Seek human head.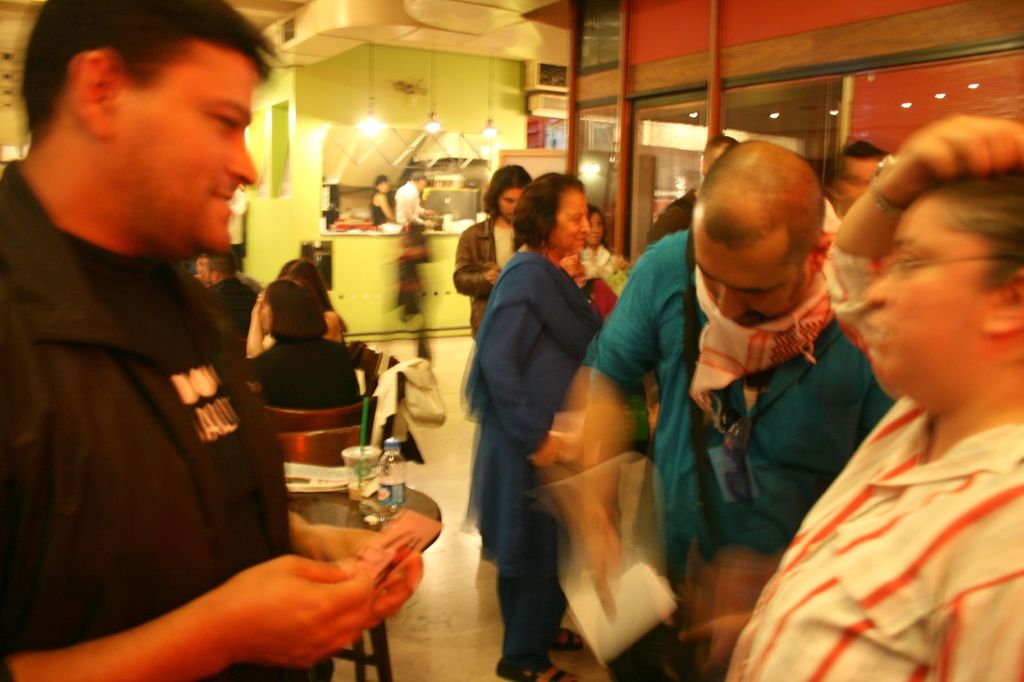
region(408, 169, 429, 193).
